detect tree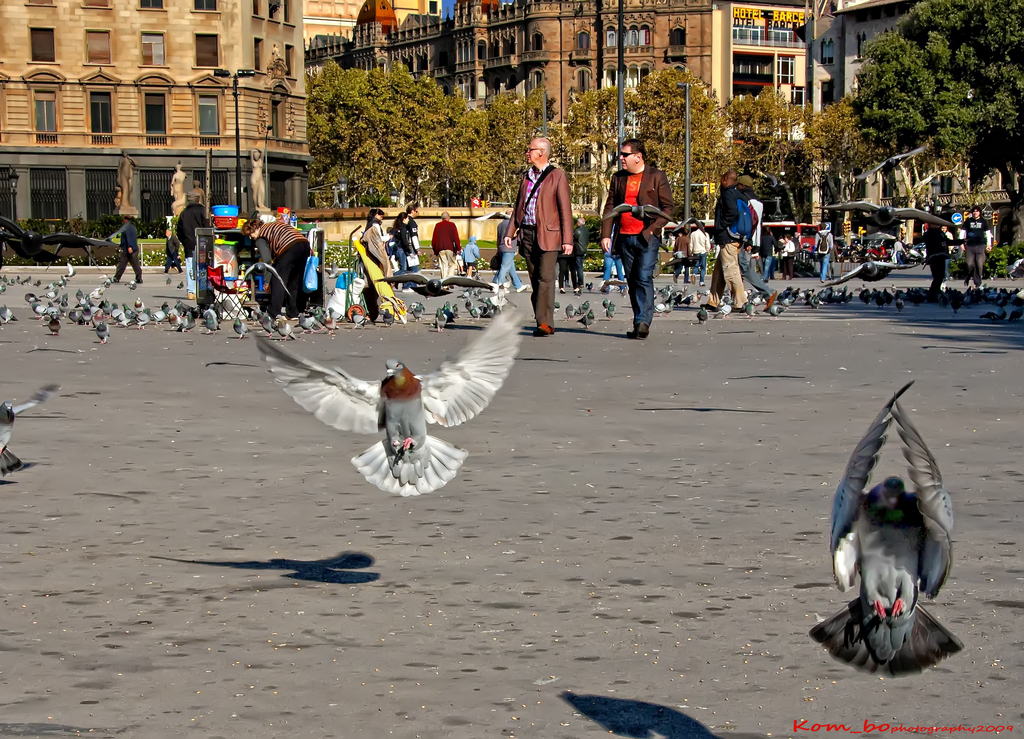
[749, 77, 849, 233]
